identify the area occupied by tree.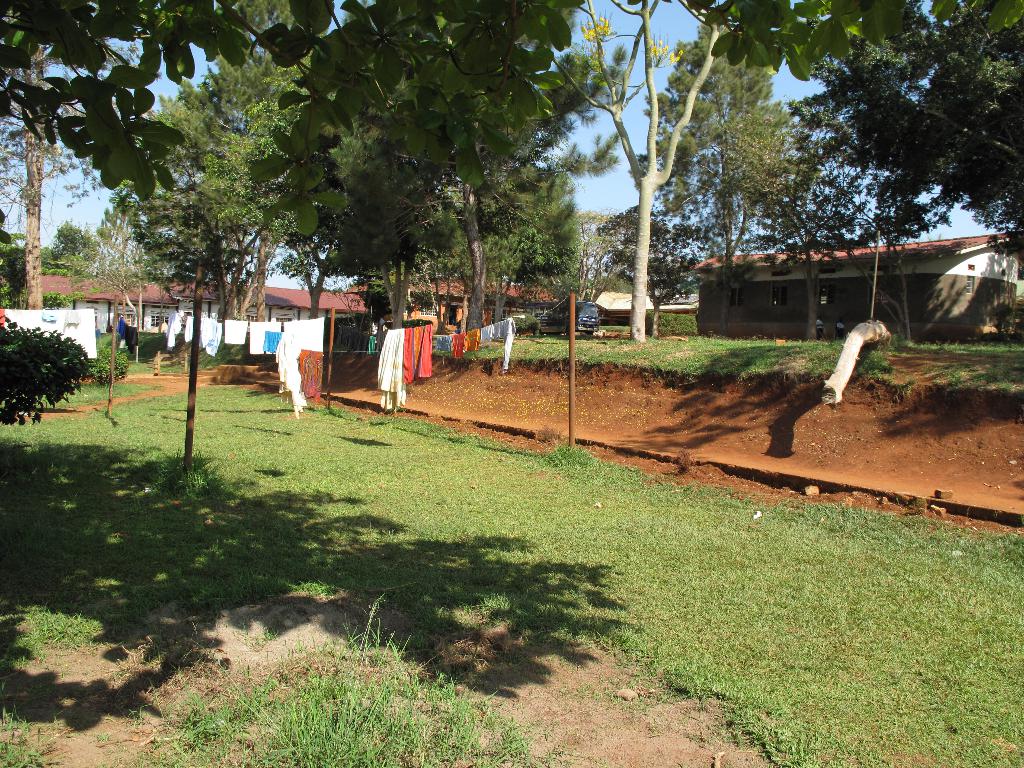
Area: (left=246, top=0, right=579, bottom=249).
